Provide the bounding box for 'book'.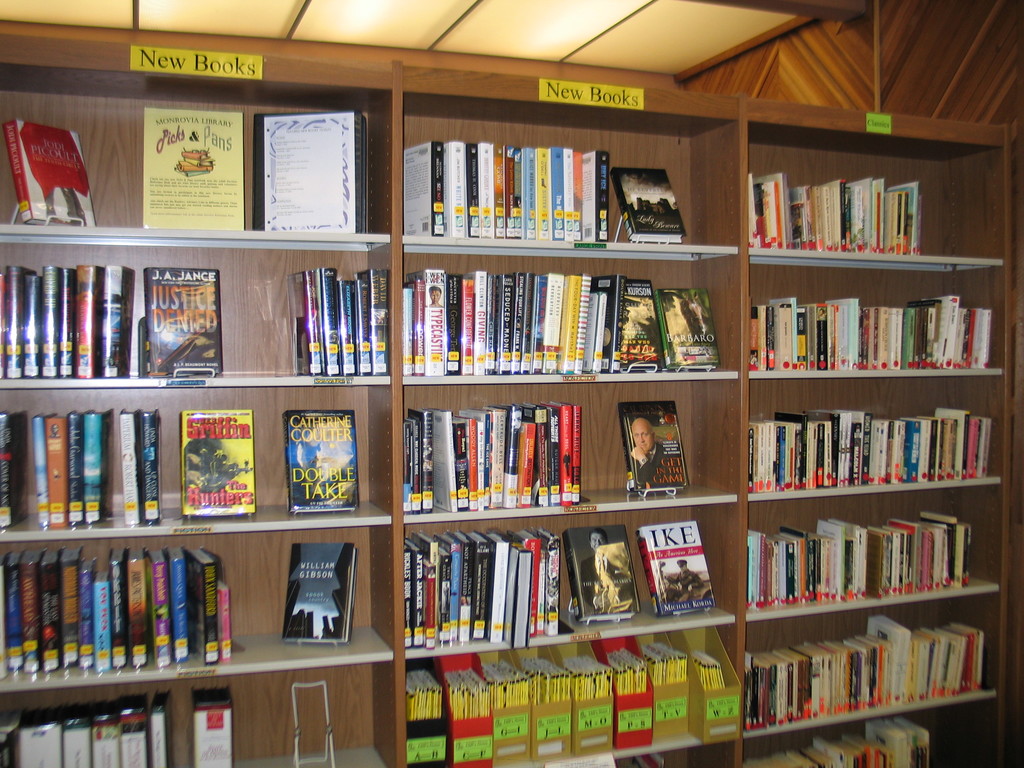
<bbox>349, 264, 373, 372</bbox>.
